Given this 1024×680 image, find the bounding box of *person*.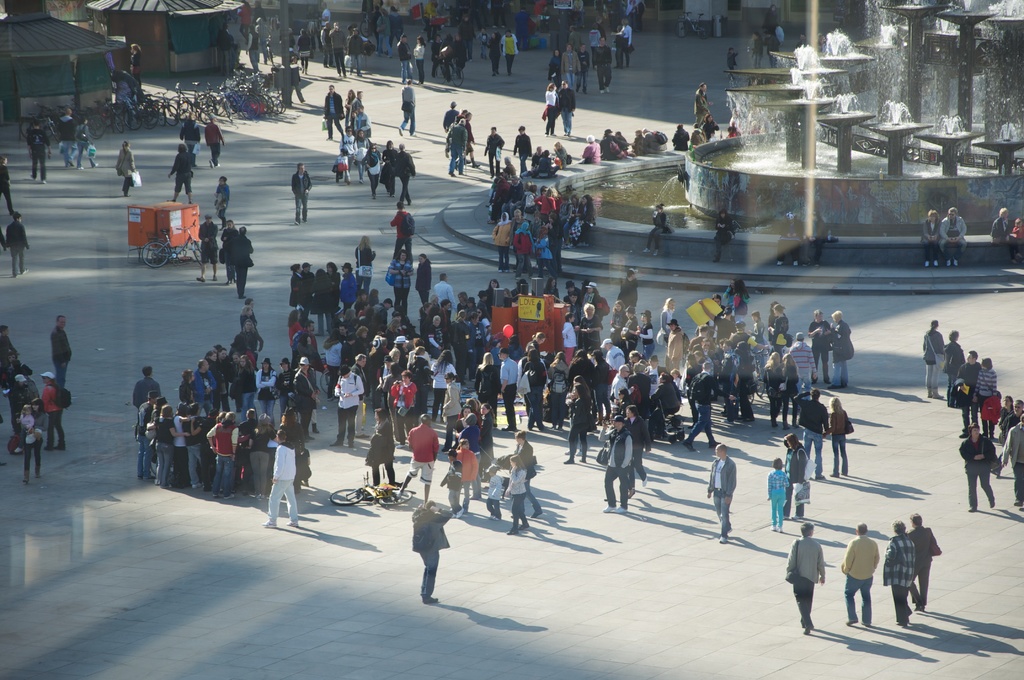
<box>748,30,767,72</box>.
